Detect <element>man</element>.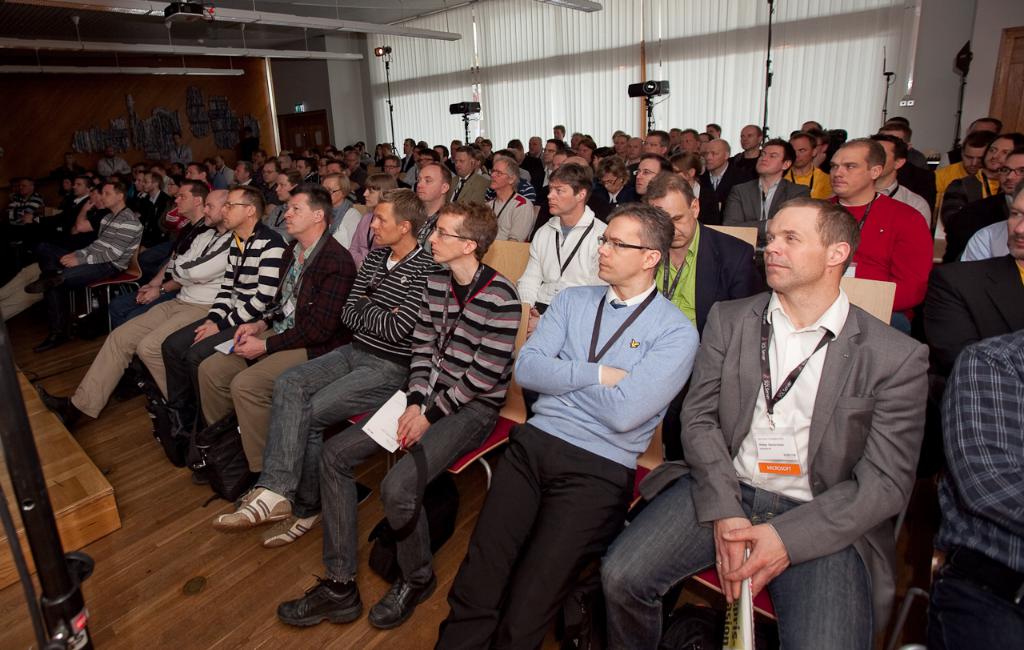
Detected at <bbox>7, 179, 50, 246</bbox>.
